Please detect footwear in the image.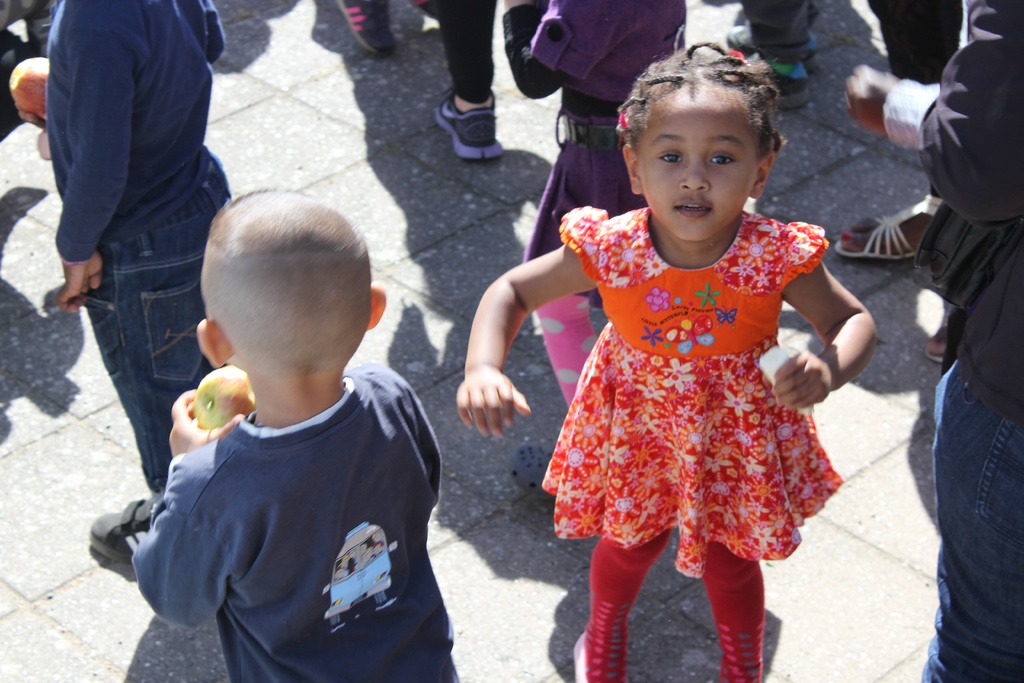
select_region(86, 497, 161, 572).
